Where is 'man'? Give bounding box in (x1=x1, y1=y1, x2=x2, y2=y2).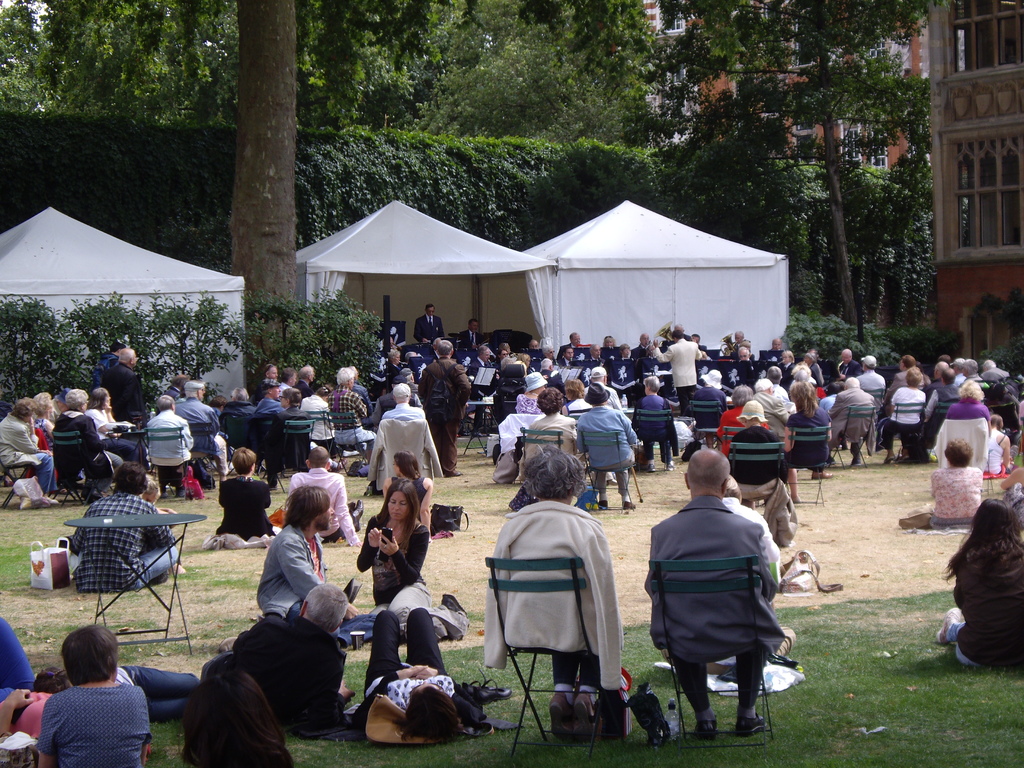
(x1=854, y1=355, x2=884, y2=412).
